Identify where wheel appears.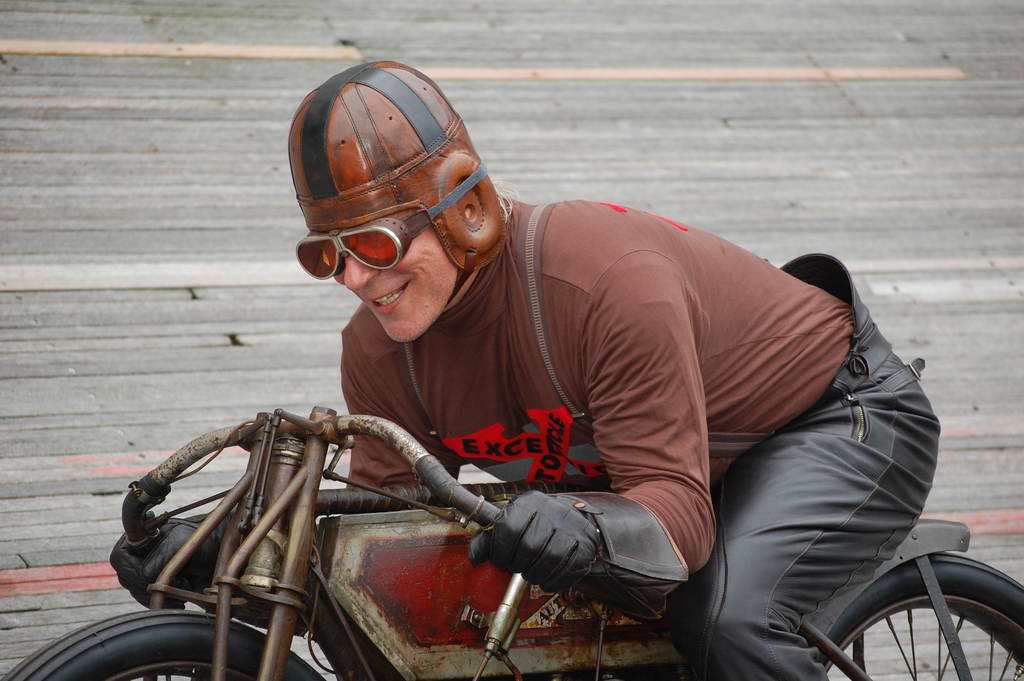
Appears at BBox(0, 610, 327, 680).
